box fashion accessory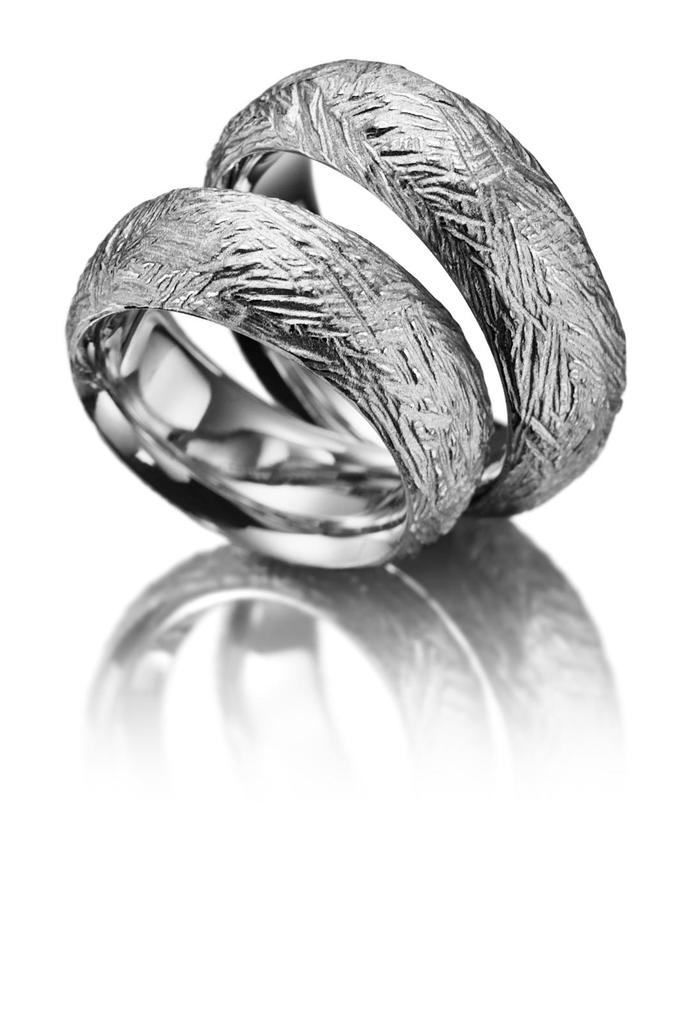
<bbox>206, 59, 636, 524</bbox>
